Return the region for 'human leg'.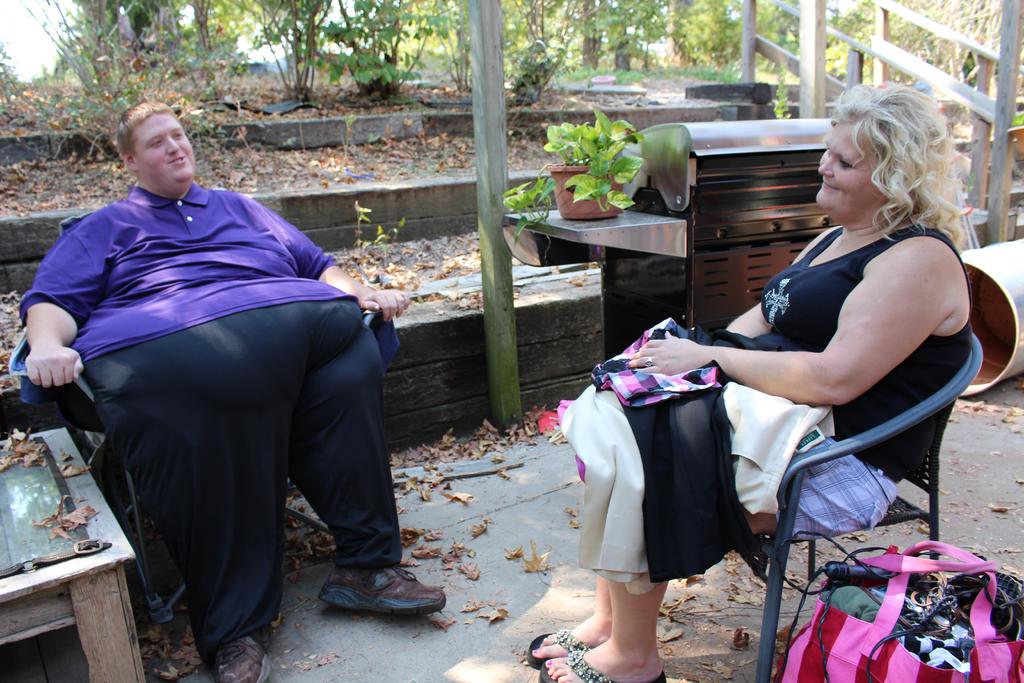
locate(285, 277, 436, 611).
